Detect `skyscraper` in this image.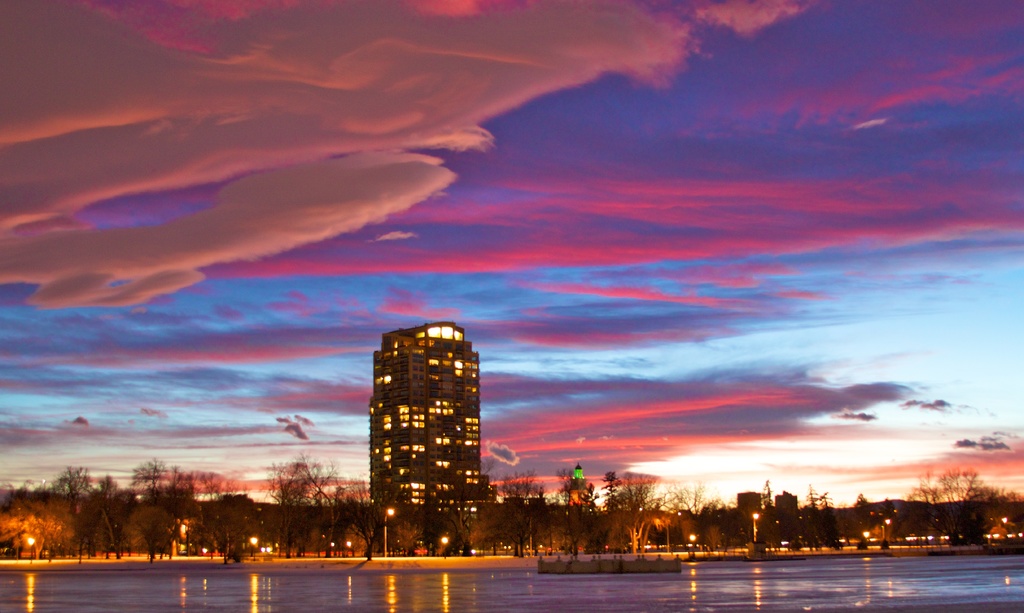
Detection: (352, 322, 501, 545).
